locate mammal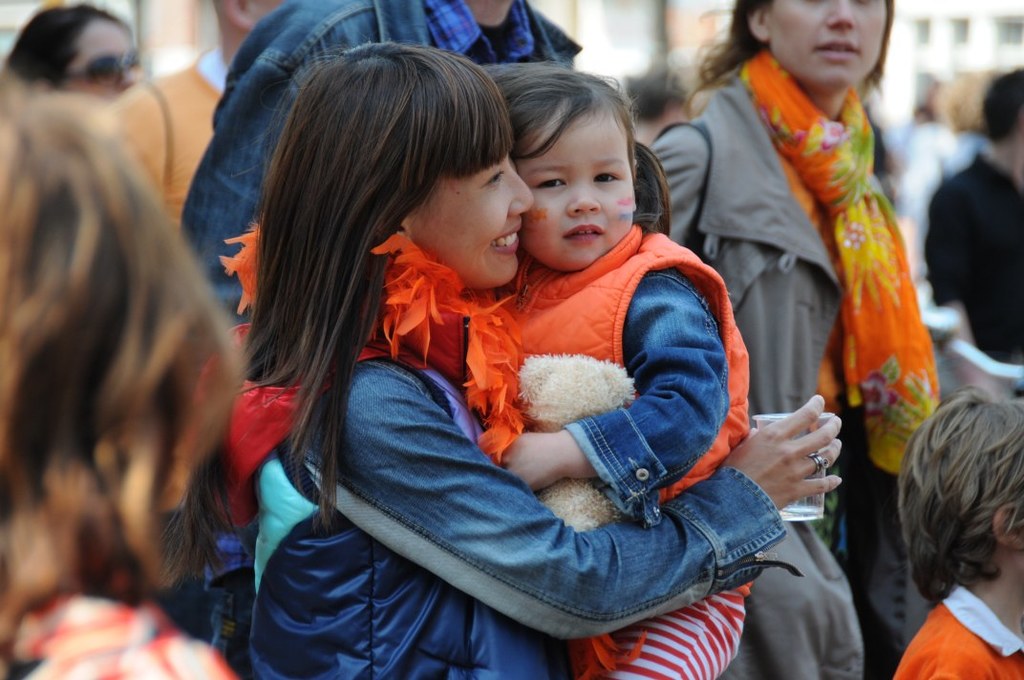
bbox=[5, 74, 253, 644]
